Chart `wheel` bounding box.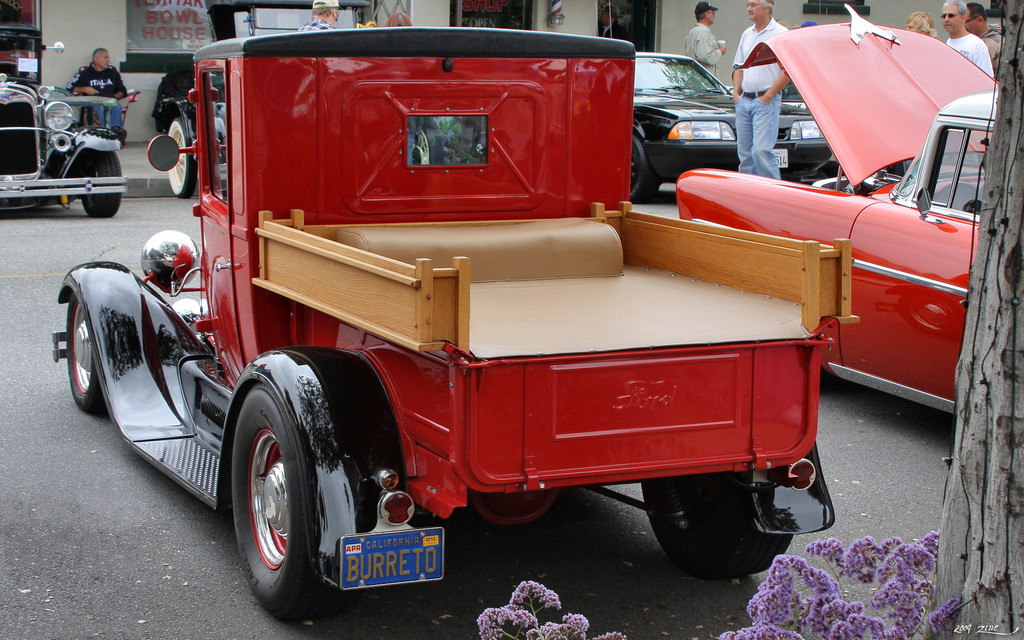
Charted: <region>65, 291, 108, 416</region>.
